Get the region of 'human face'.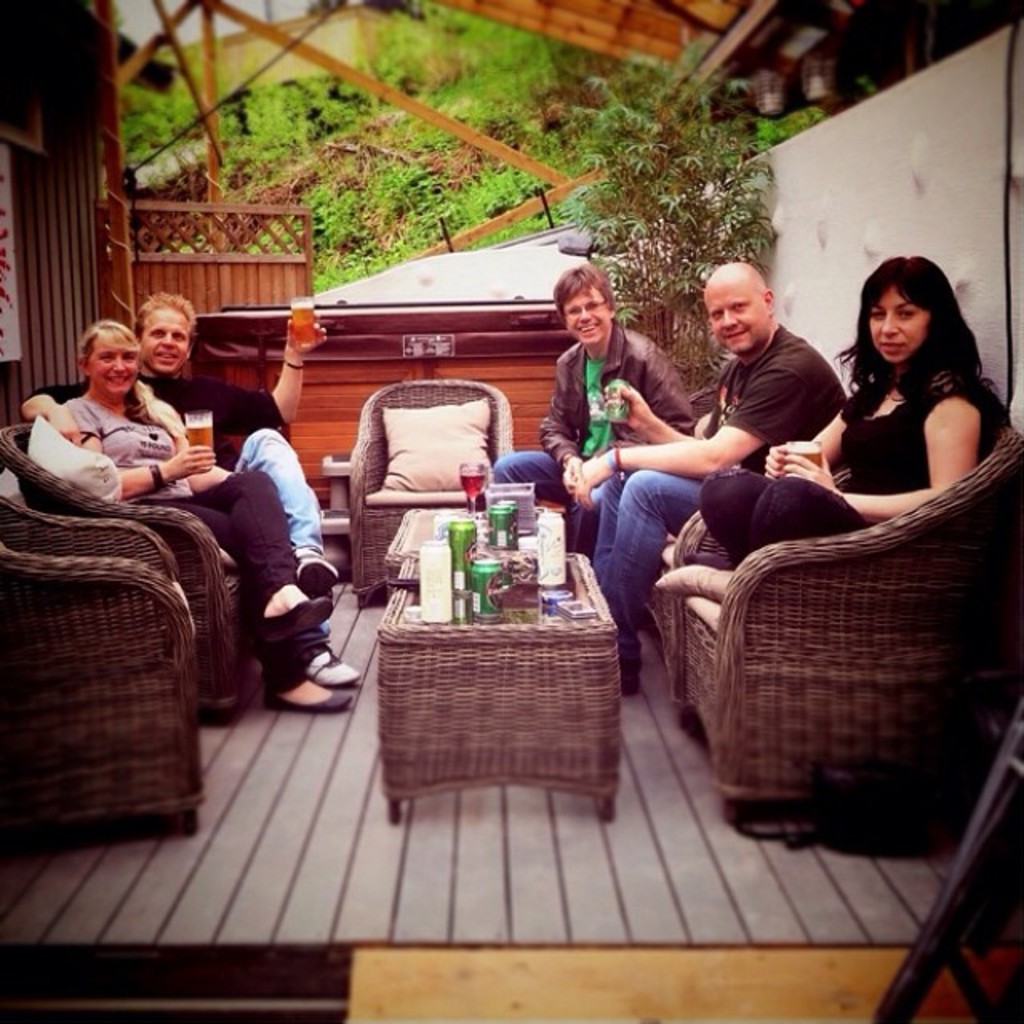
box=[88, 328, 136, 397].
